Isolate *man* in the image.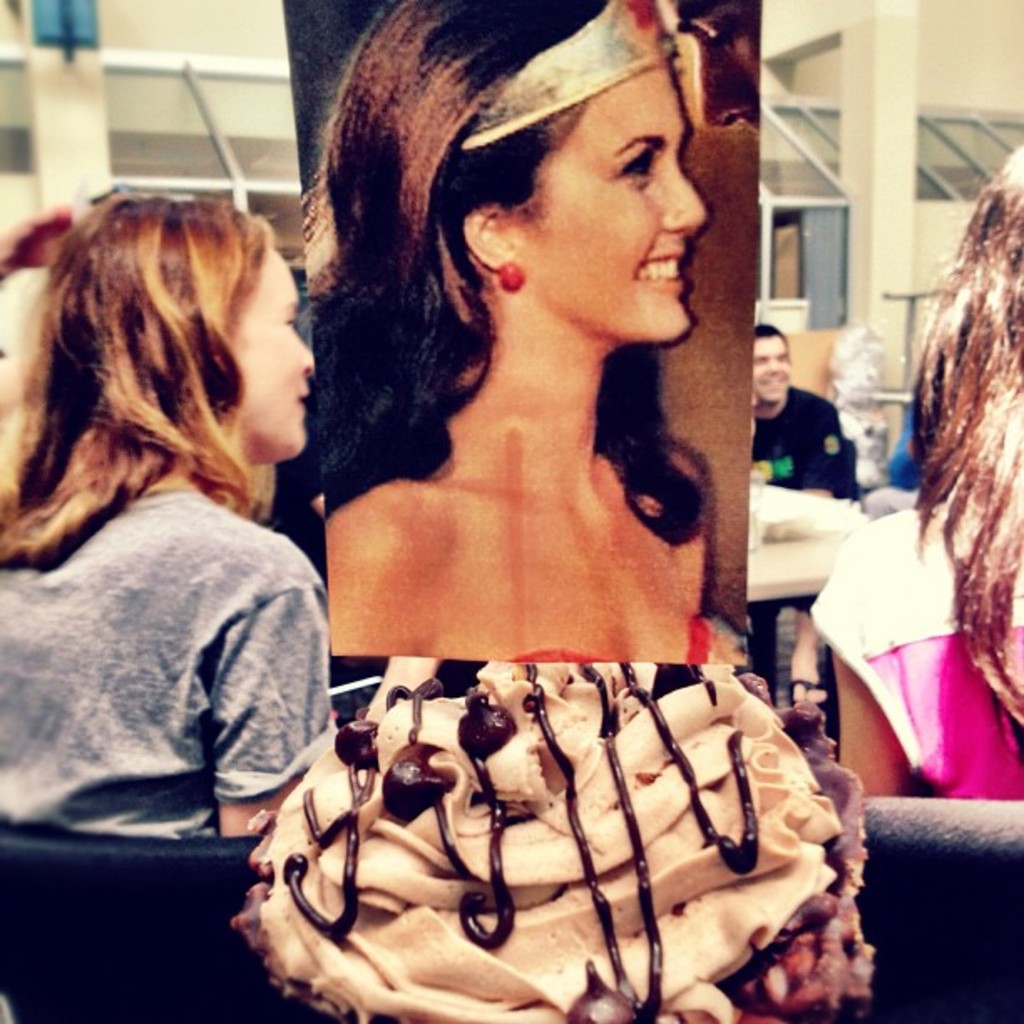
Isolated region: x1=741, y1=318, x2=867, y2=515.
